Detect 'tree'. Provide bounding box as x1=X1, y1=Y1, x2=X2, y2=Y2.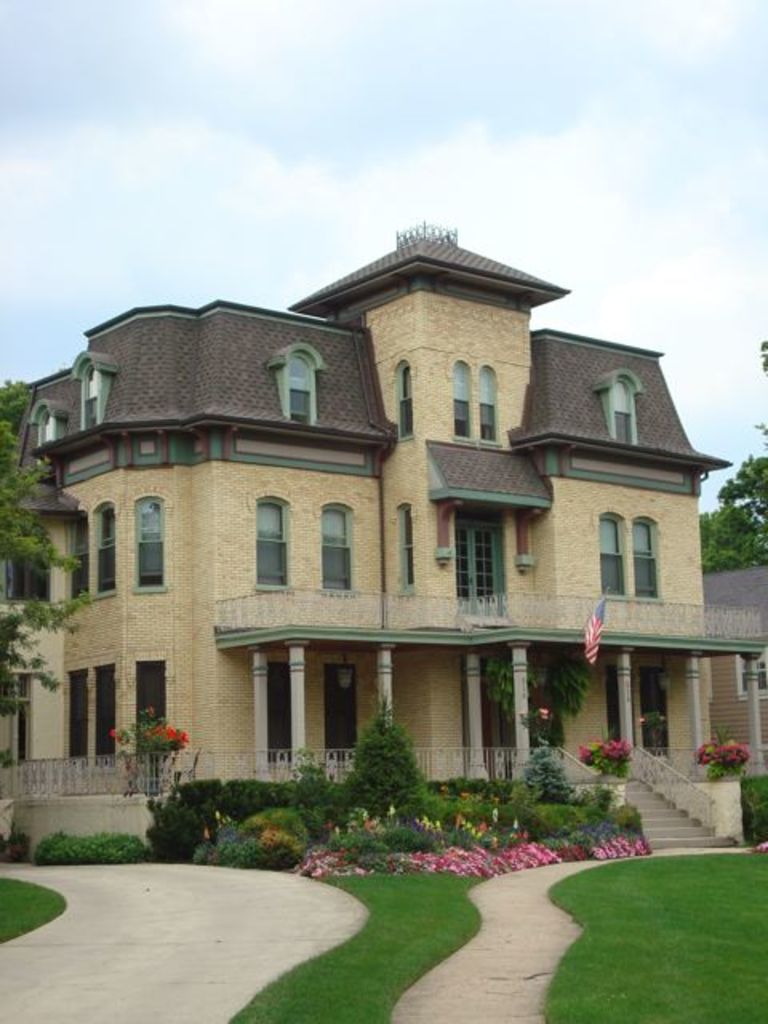
x1=485, y1=654, x2=613, y2=722.
